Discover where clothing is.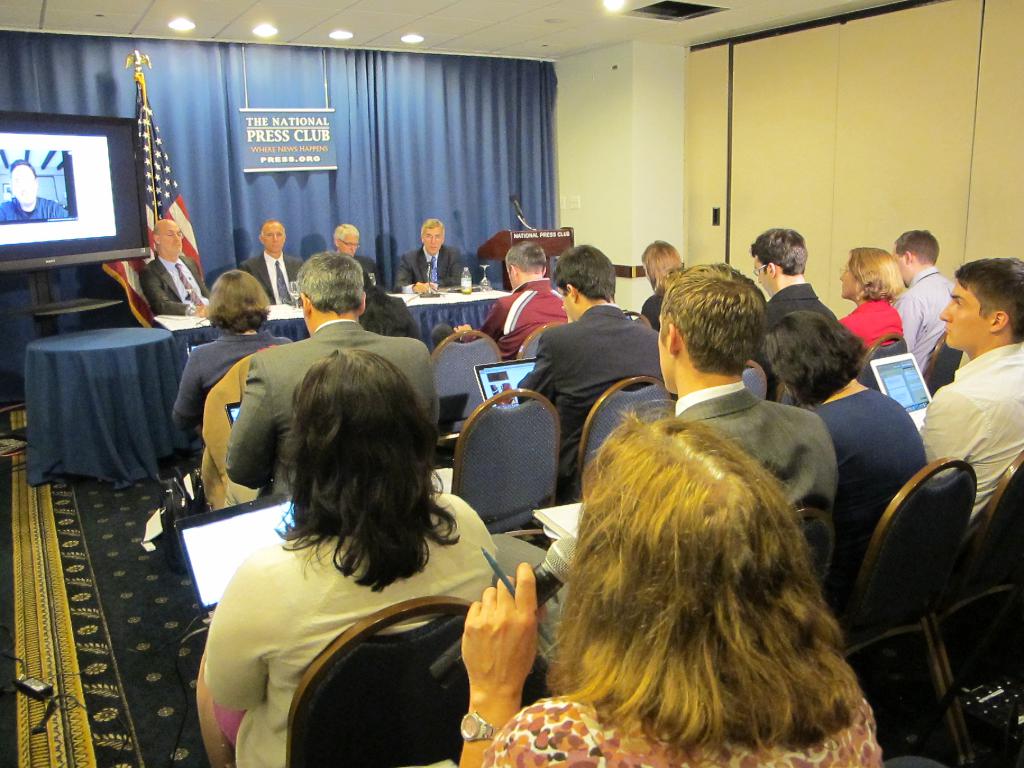
Discovered at 477, 696, 884, 767.
